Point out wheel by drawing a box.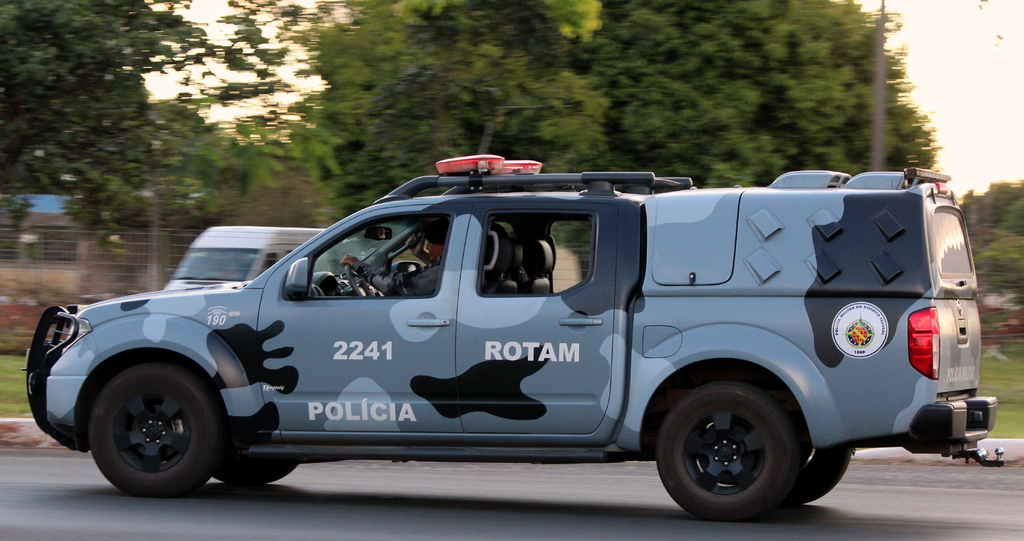
select_region(342, 256, 377, 300).
